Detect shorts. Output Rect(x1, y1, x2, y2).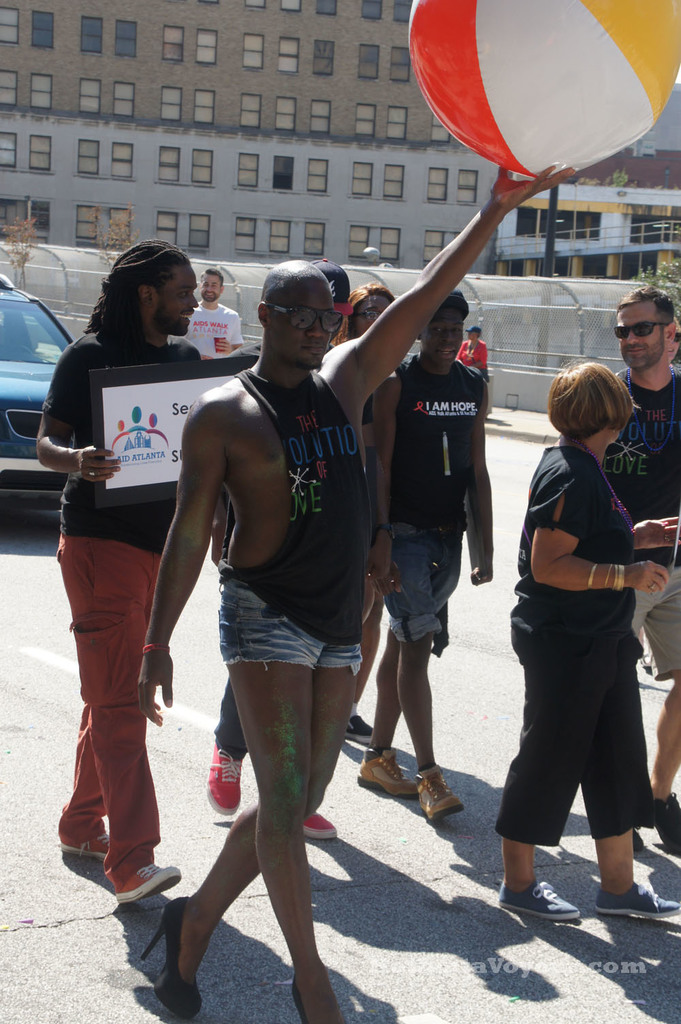
Rect(631, 565, 680, 685).
